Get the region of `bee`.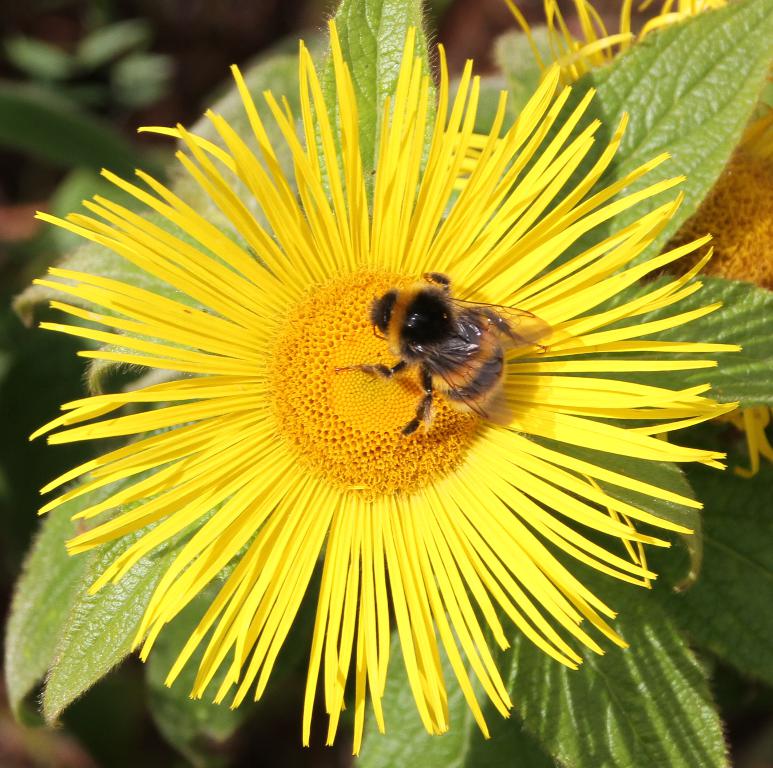
detection(329, 260, 548, 440).
